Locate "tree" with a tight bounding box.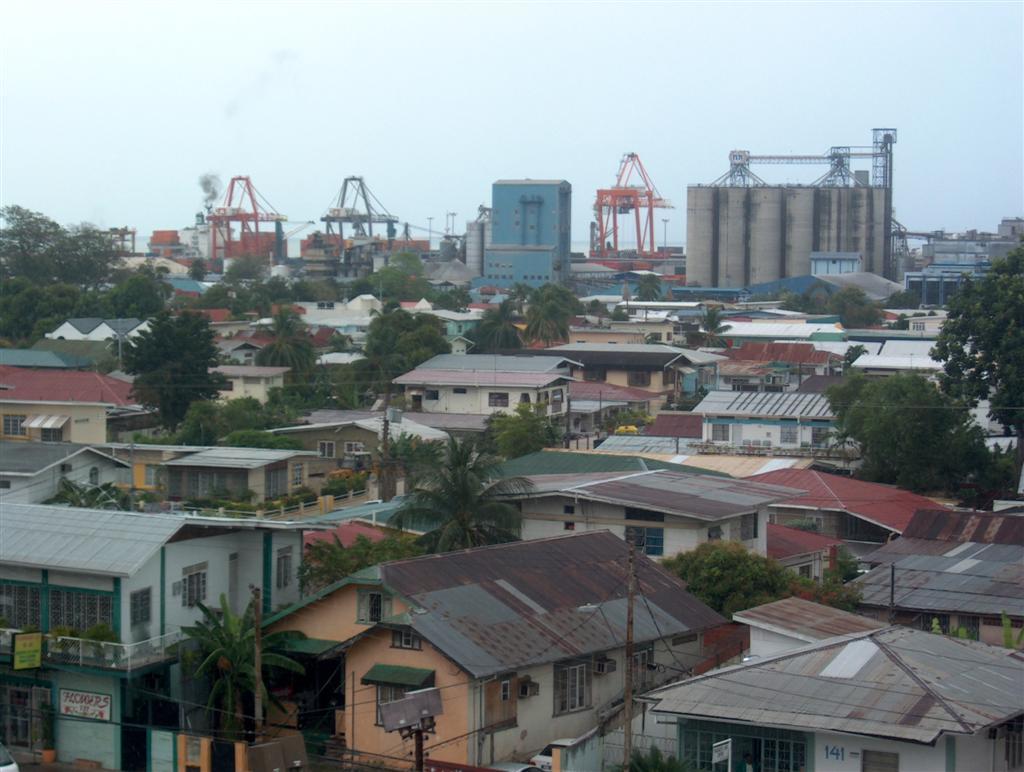
699 305 731 348.
